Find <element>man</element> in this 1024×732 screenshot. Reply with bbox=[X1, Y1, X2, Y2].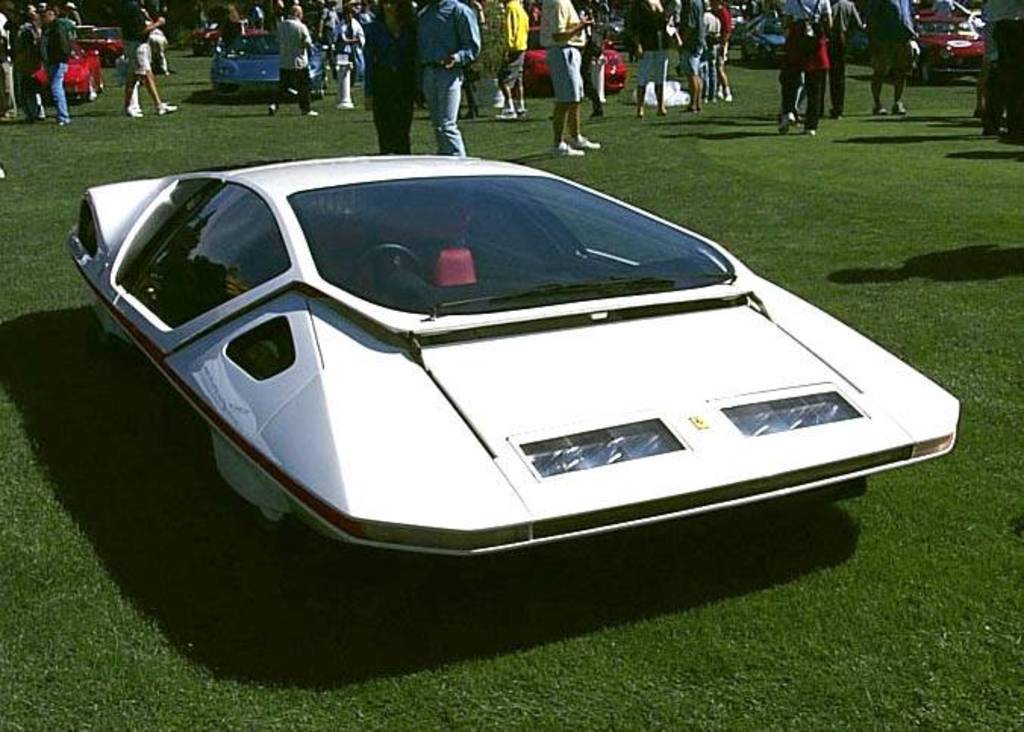
bbox=[824, 0, 868, 121].
